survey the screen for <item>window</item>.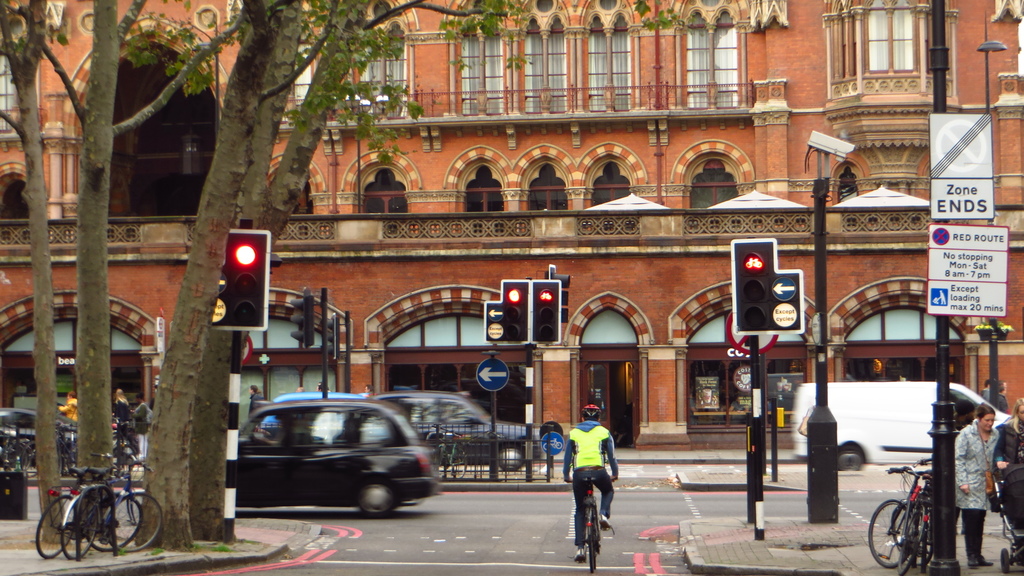
Survey found: 591, 161, 633, 204.
